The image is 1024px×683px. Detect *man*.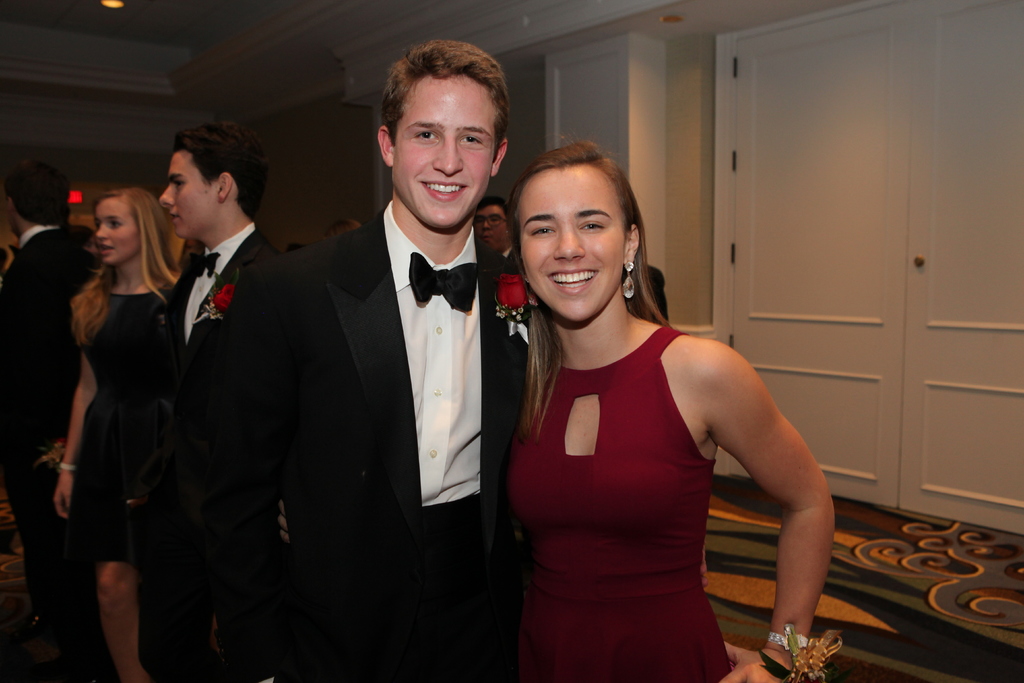
Detection: (left=147, top=121, right=268, bottom=682).
